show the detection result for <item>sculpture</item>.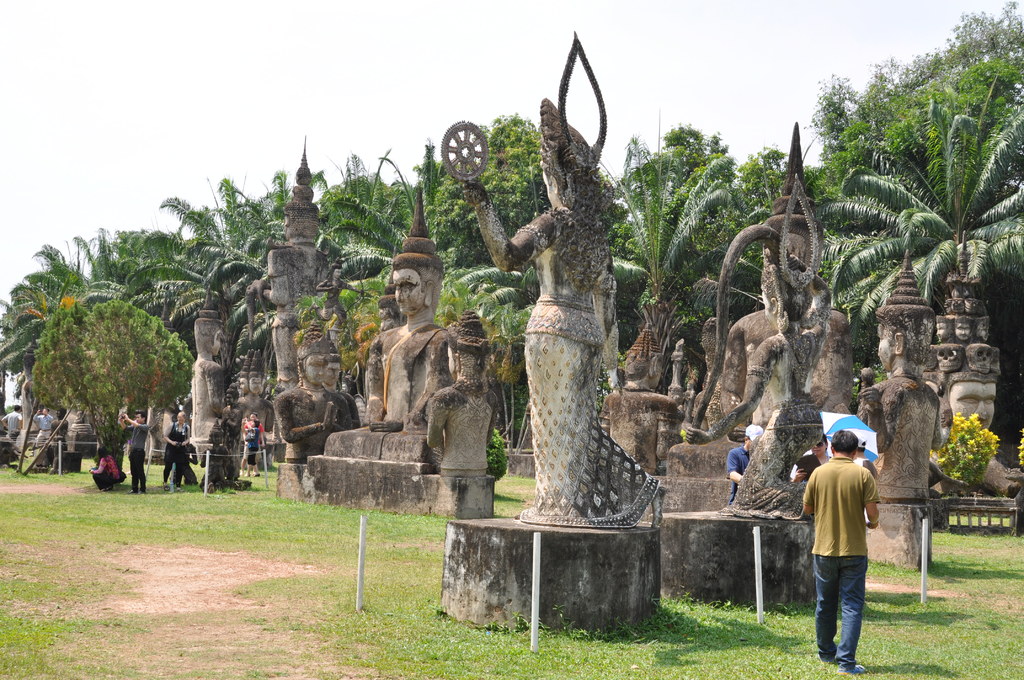
[194,423,252,492].
